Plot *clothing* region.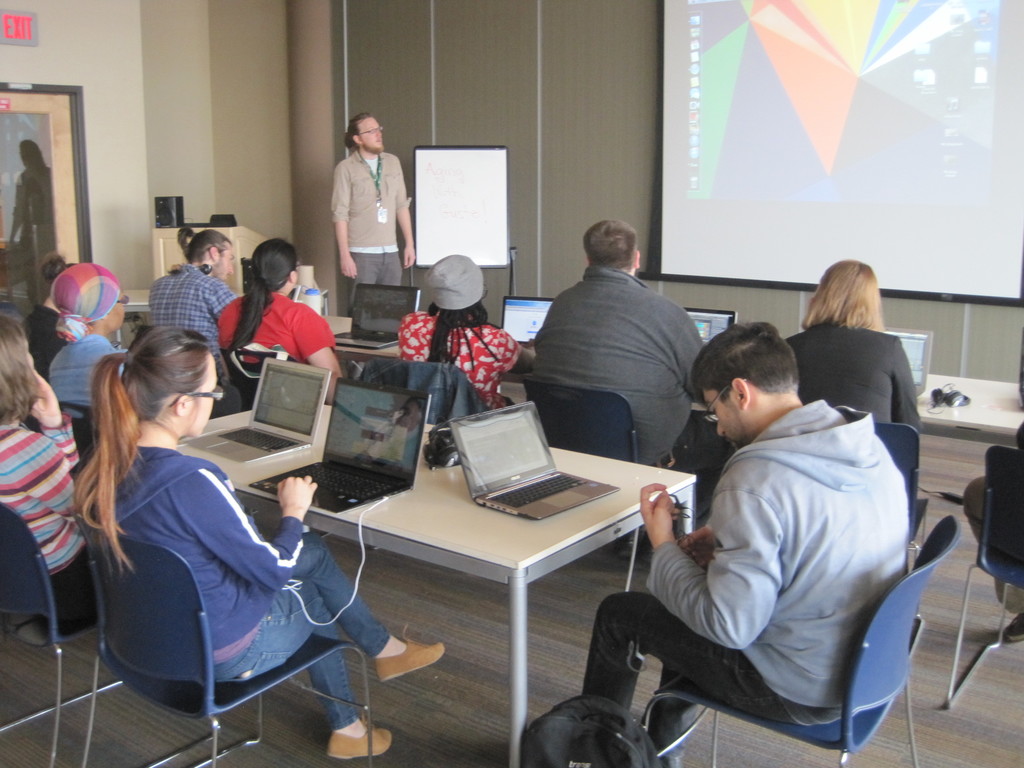
Plotted at bbox(146, 264, 253, 408).
